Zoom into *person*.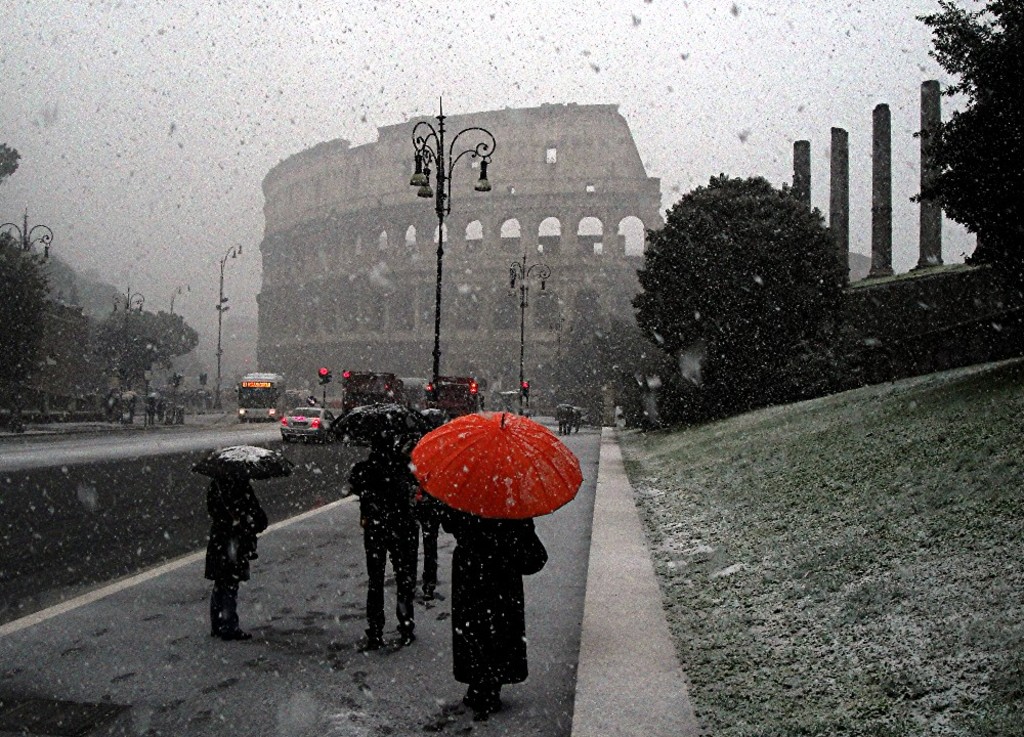
Zoom target: <bbox>413, 492, 442, 602</bbox>.
